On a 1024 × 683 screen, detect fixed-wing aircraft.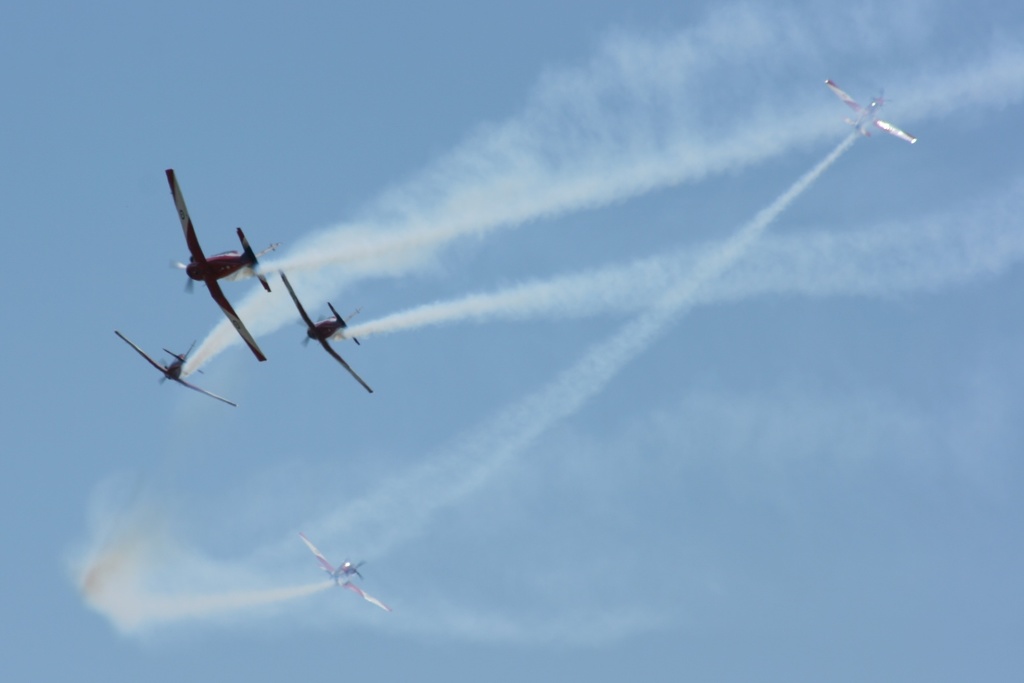
rect(114, 329, 233, 408).
